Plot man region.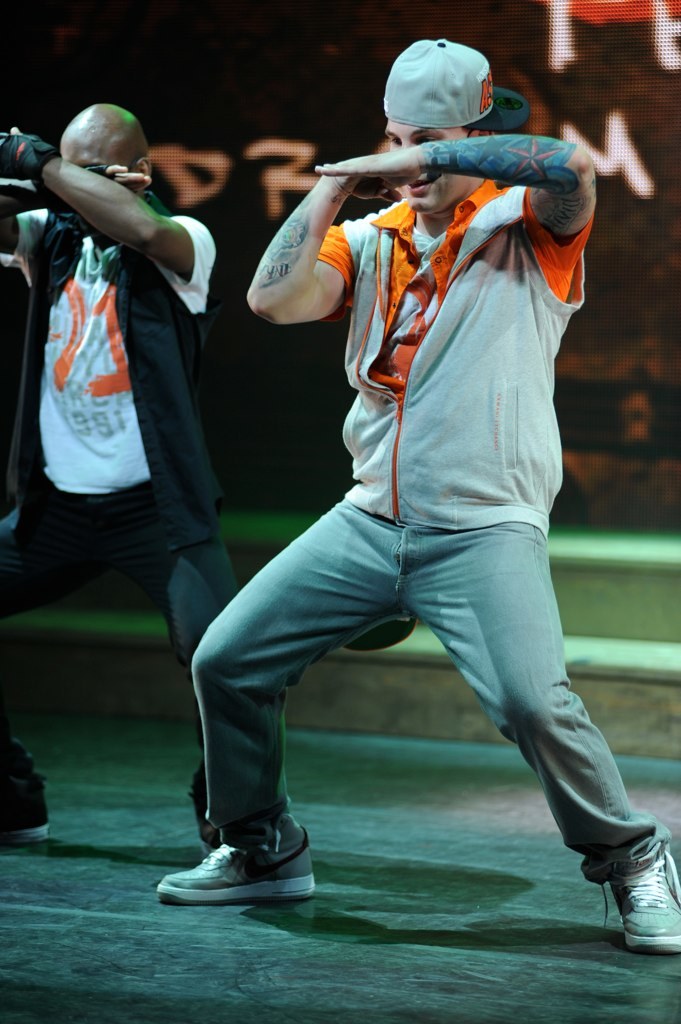
Plotted at <bbox>0, 73, 260, 829</bbox>.
